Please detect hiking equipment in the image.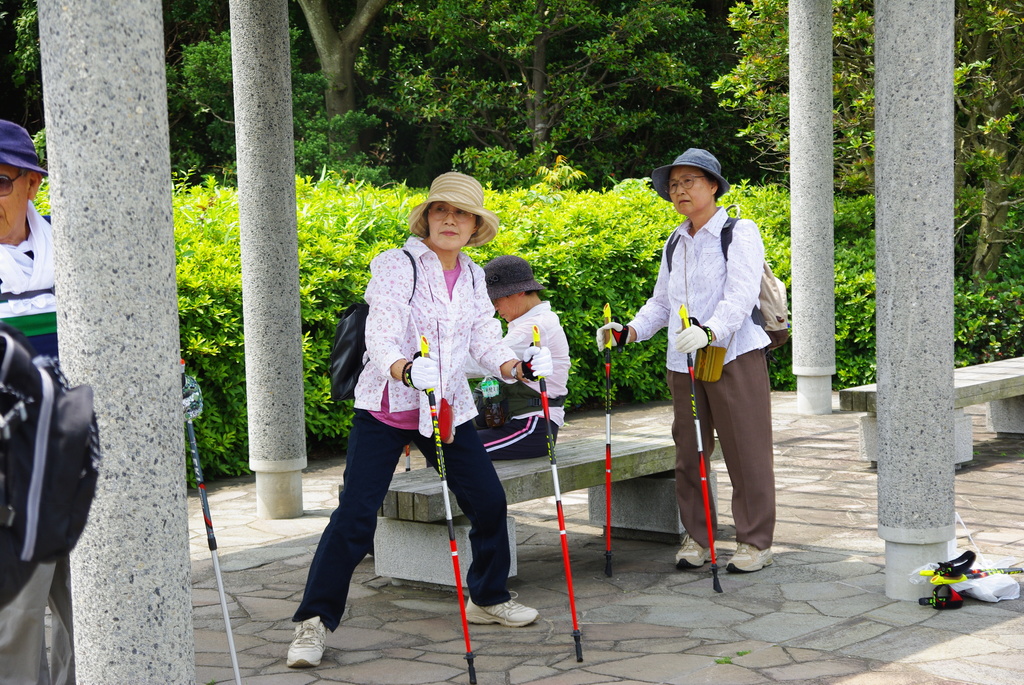
box(678, 298, 725, 598).
